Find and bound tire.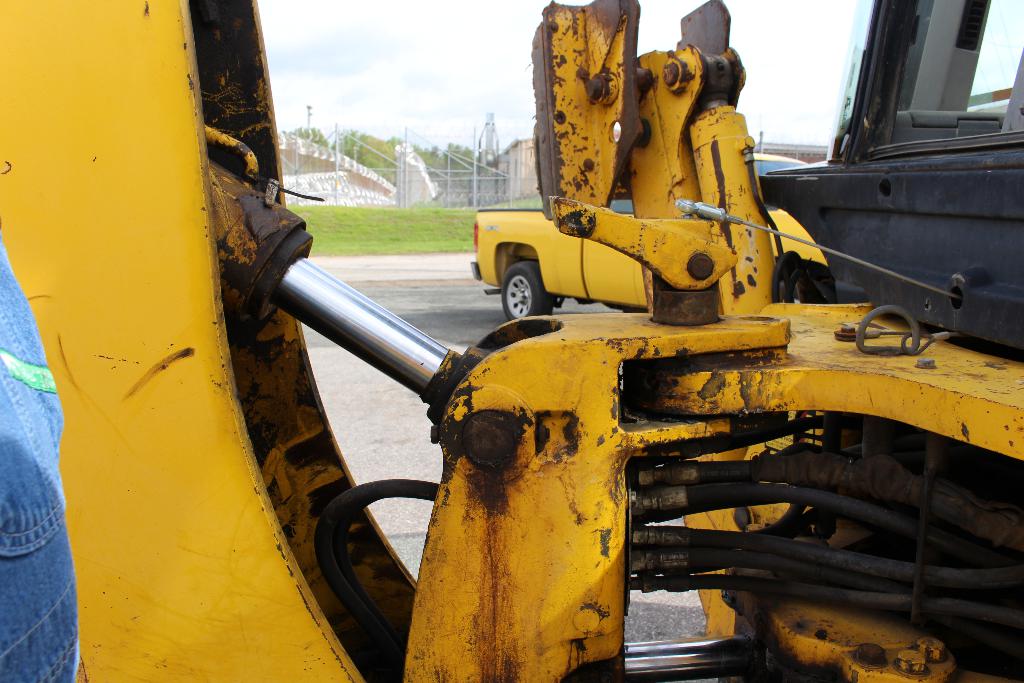
Bound: <box>502,258,554,320</box>.
